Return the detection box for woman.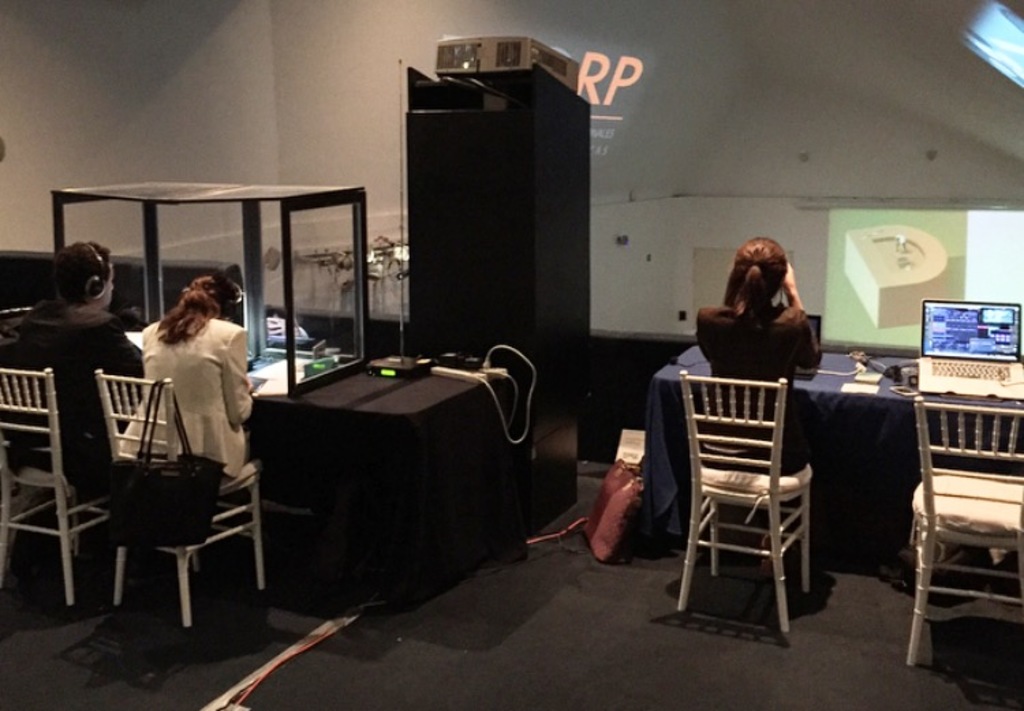
select_region(119, 274, 262, 588).
